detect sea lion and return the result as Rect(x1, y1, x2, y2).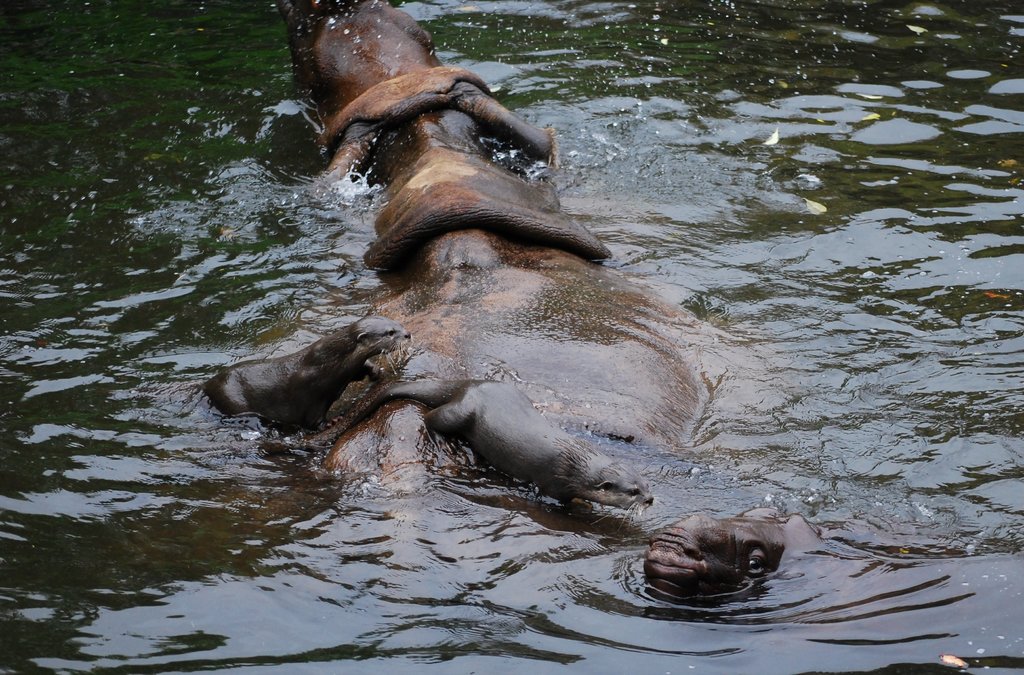
Rect(193, 314, 410, 428).
